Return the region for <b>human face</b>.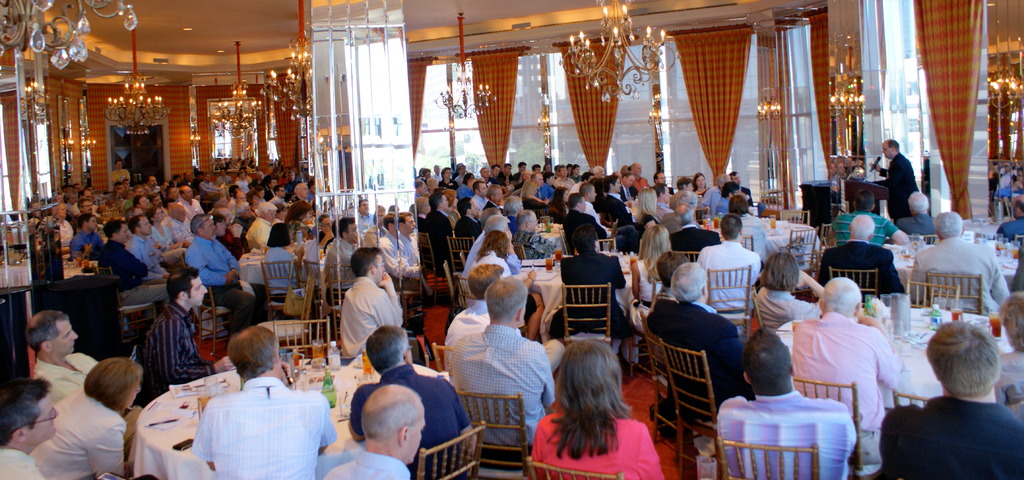
[x1=390, y1=220, x2=400, y2=234].
